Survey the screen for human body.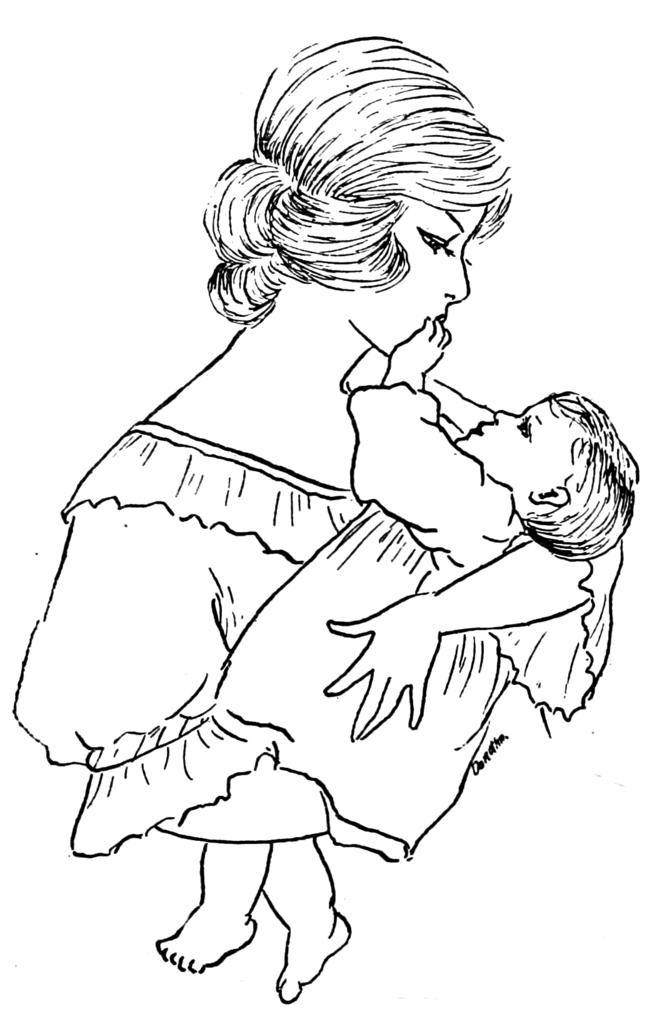
Survey found: box(72, 316, 624, 1001).
